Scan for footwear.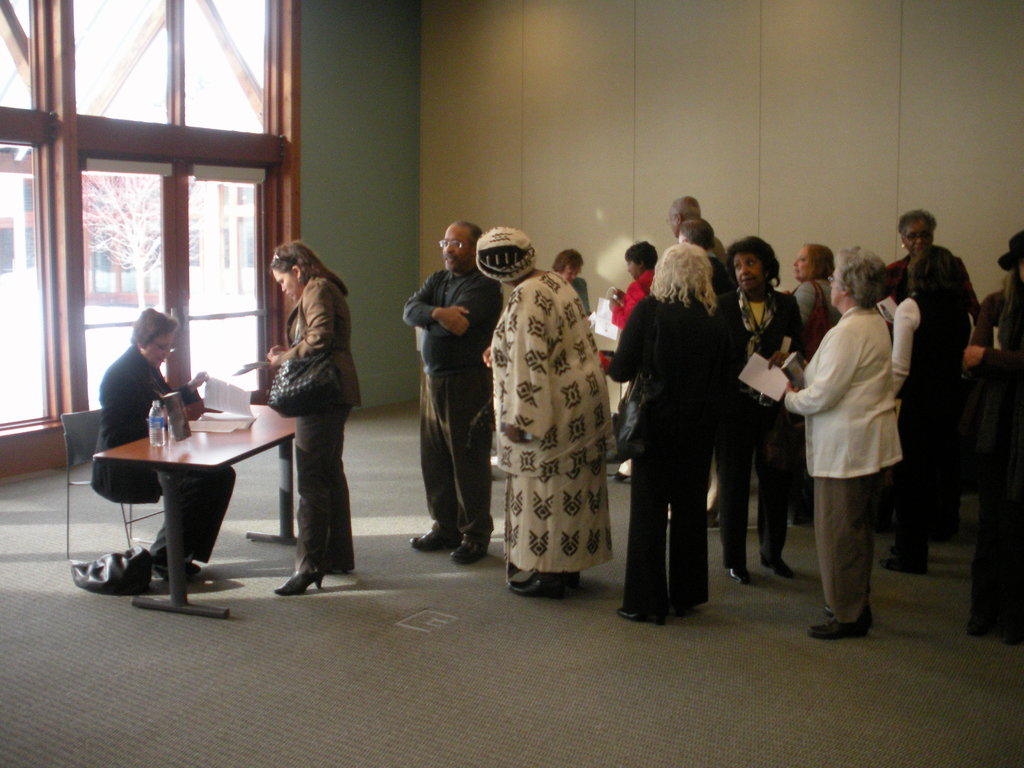
Scan result: bbox=[760, 556, 799, 577].
